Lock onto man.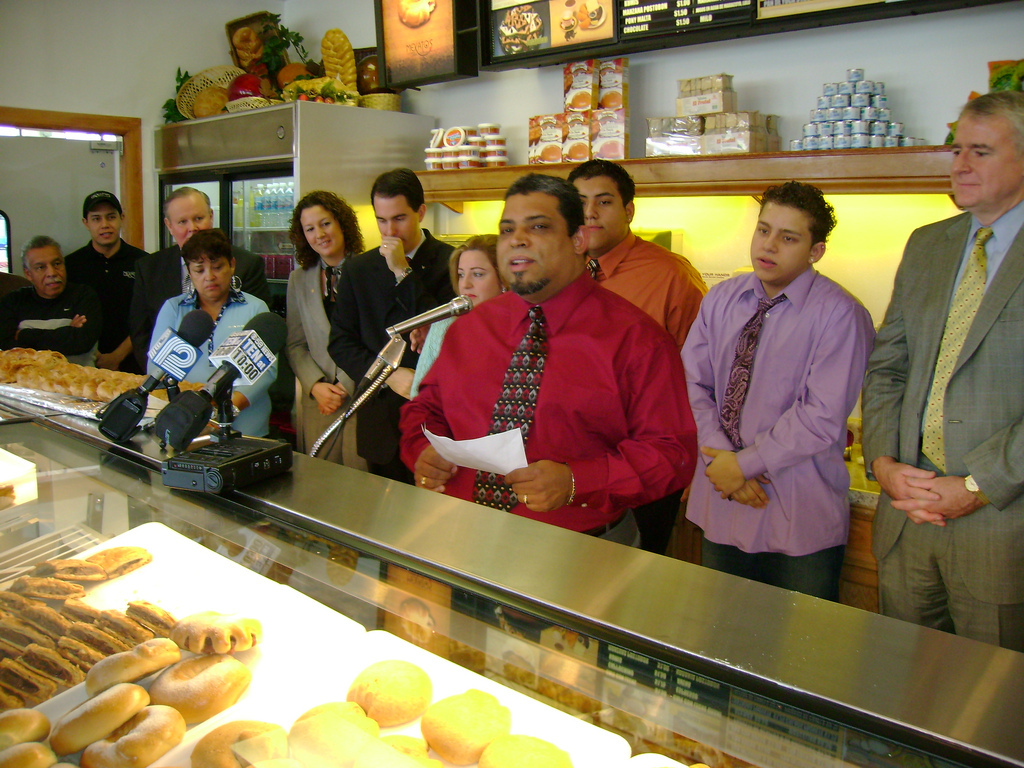
Locked: l=396, t=177, r=696, b=554.
